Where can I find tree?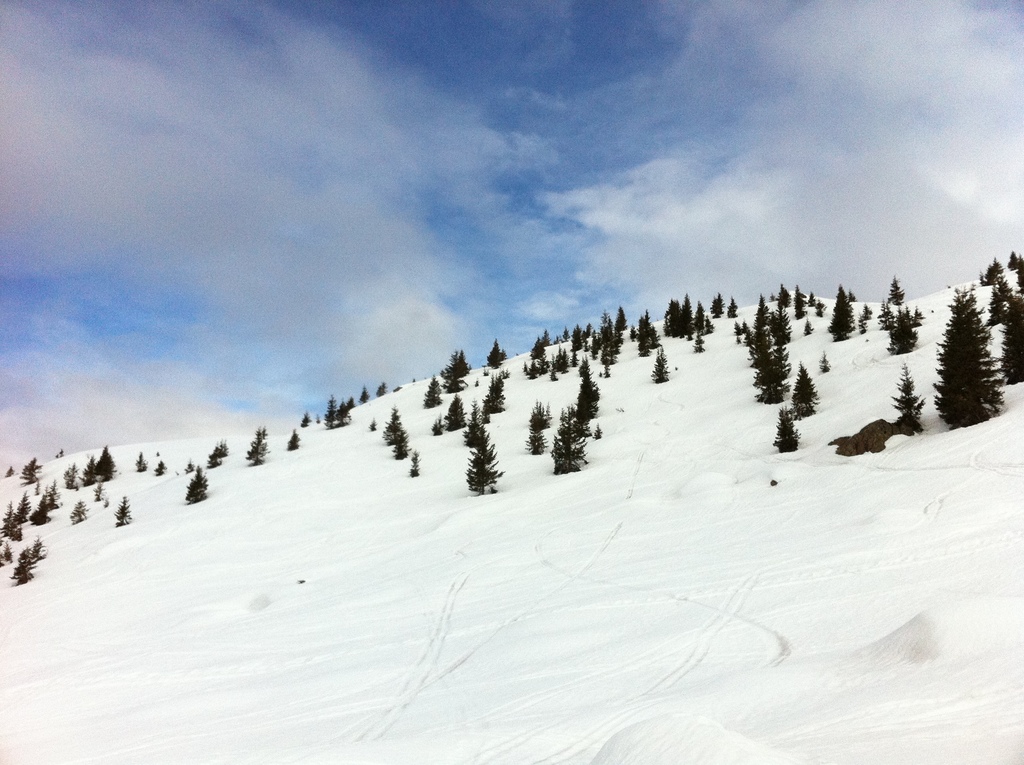
You can find it at locate(22, 453, 45, 485).
